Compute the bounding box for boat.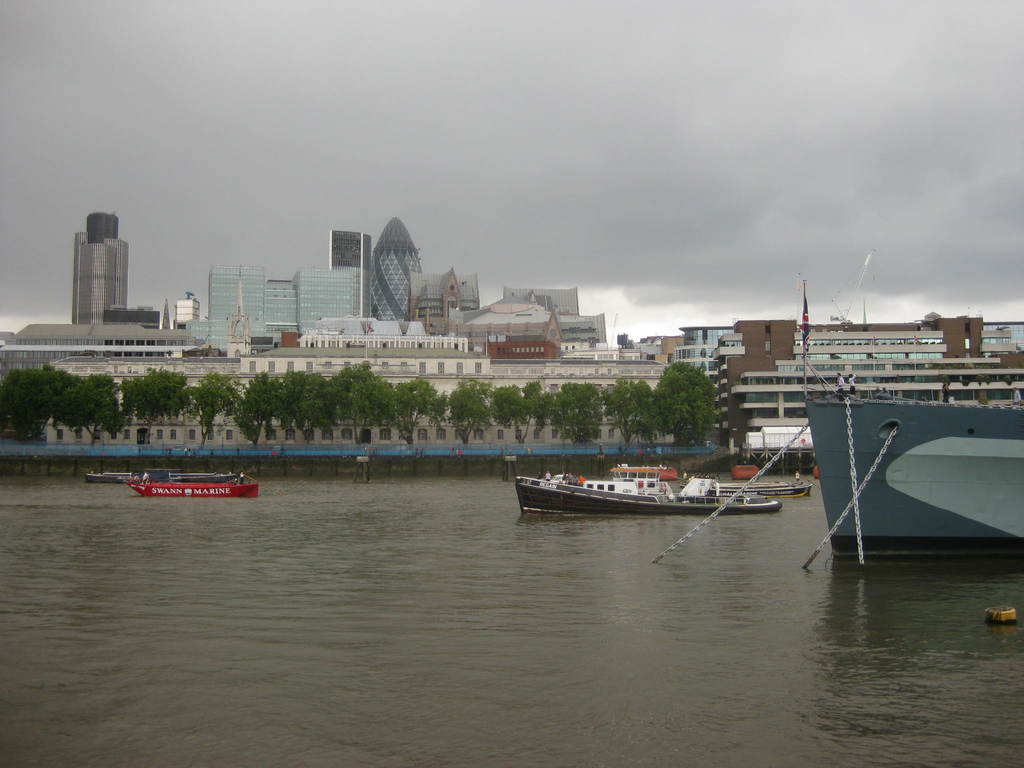
BBox(504, 440, 798, 526).
